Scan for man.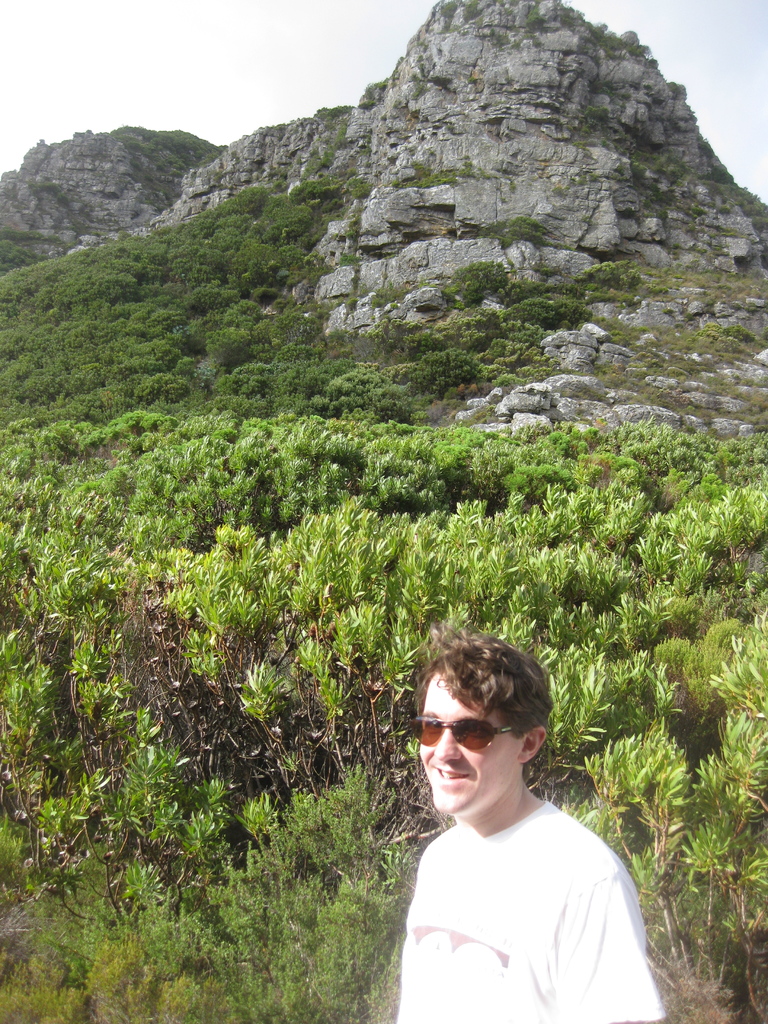
Scan result: l=358, t=644, r=676, b=1016.
